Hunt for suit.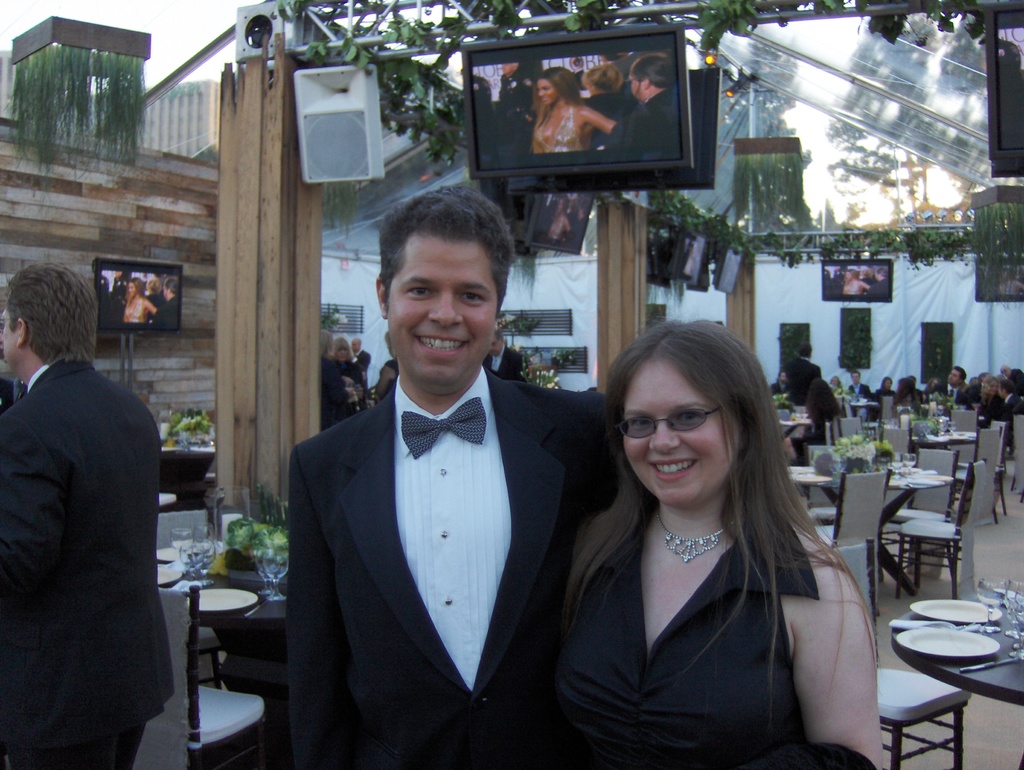
Hunted down at box=[847, 383, 871, 397].
